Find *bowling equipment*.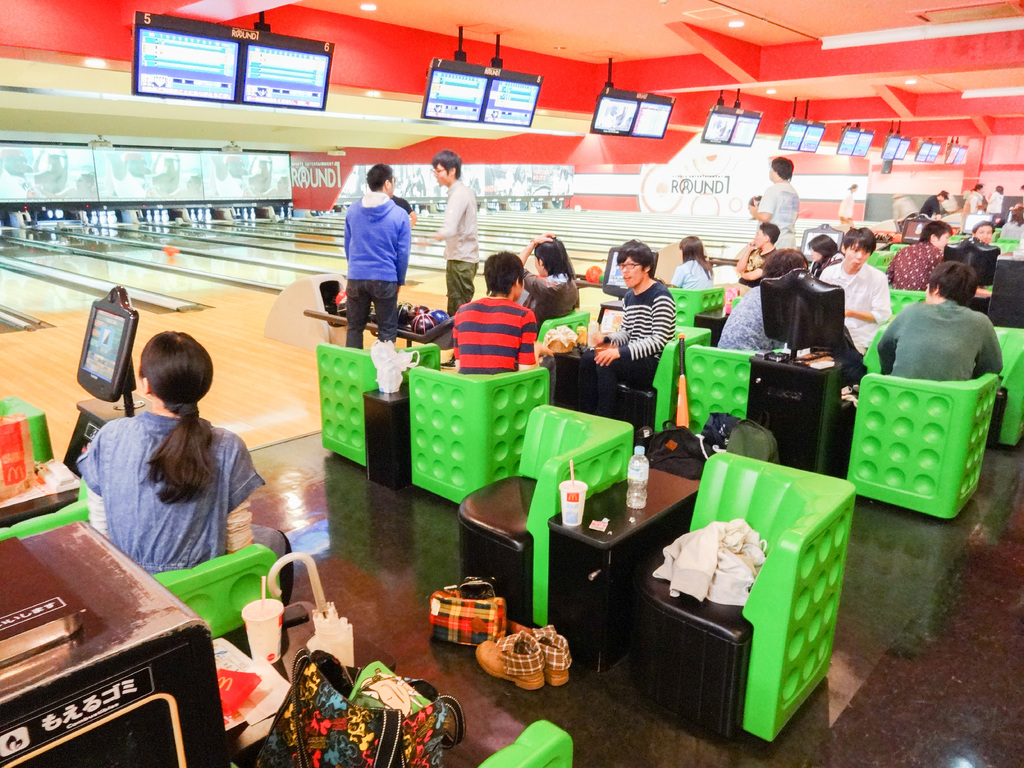
rect(205, 206, 212, 222).
